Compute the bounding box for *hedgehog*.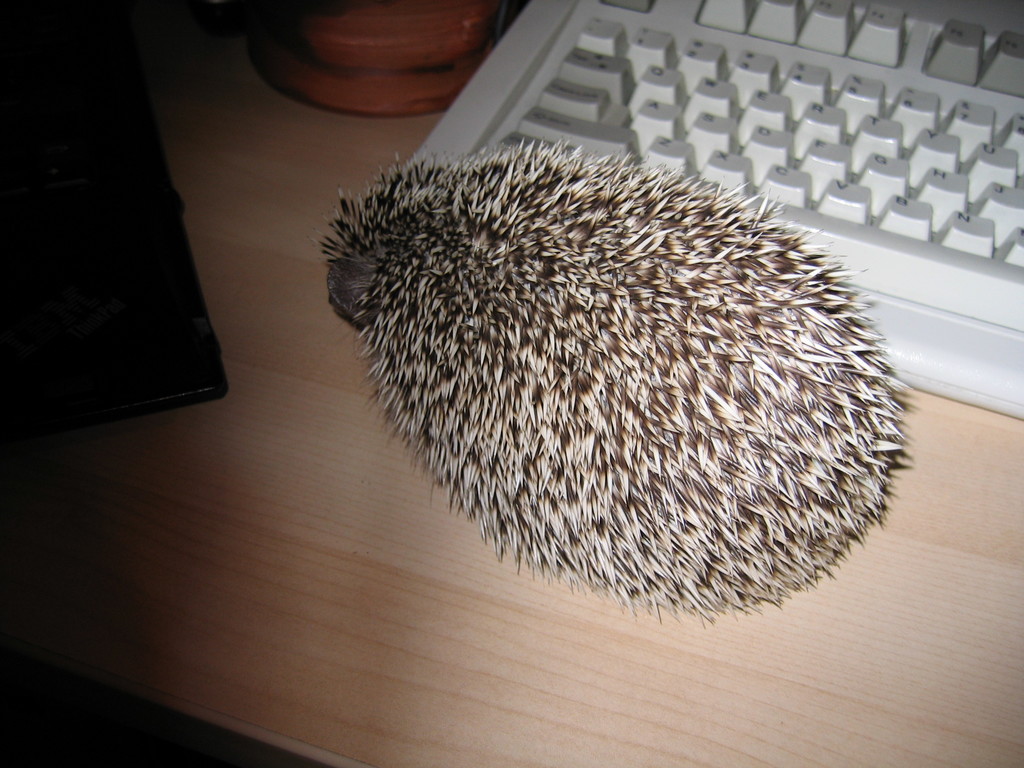
[x1=303, y1=136, x2=911, y2=627].
